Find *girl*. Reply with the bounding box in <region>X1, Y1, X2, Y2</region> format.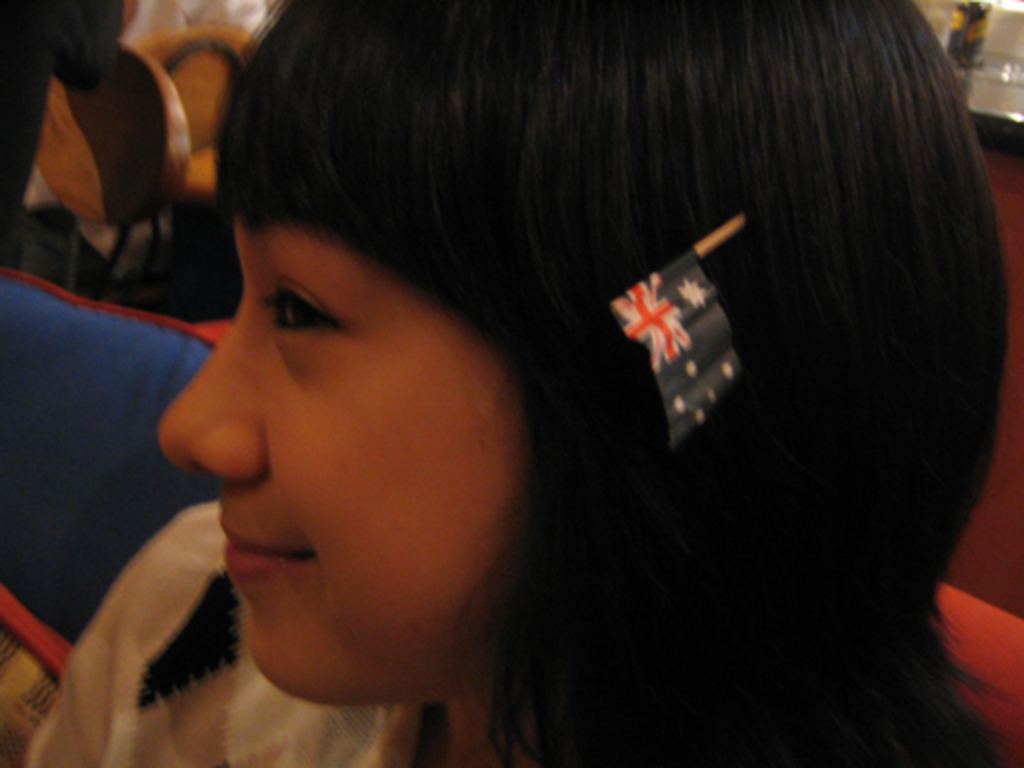
<region>112, 0, 1008, 767</region>.
